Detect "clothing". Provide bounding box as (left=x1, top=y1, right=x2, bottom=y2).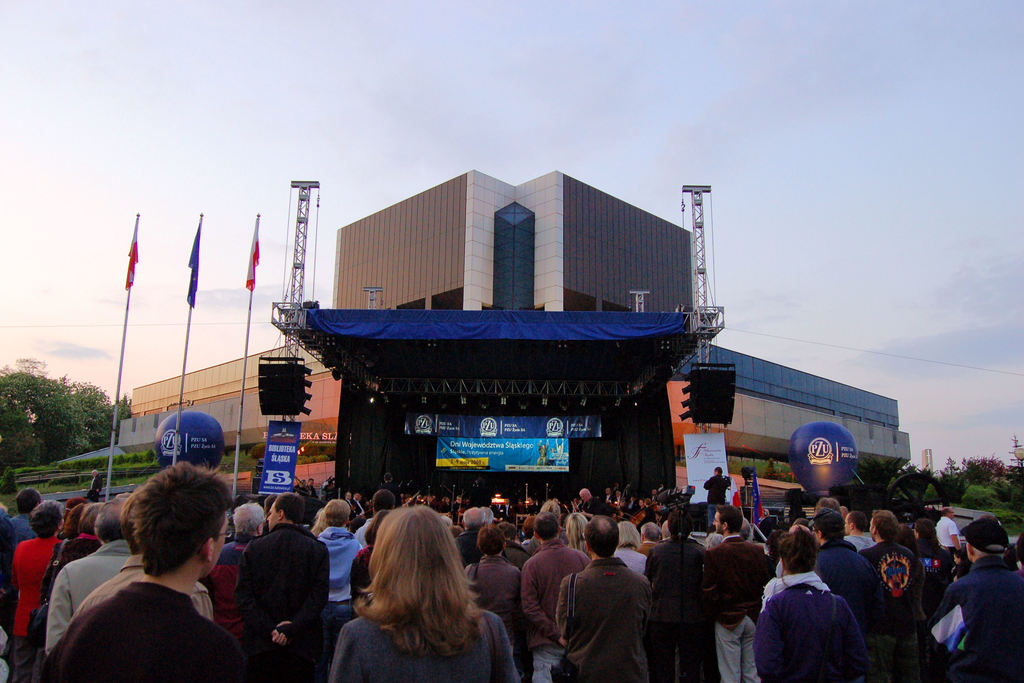
(left=703, top=472, right=733, bottom=523).
